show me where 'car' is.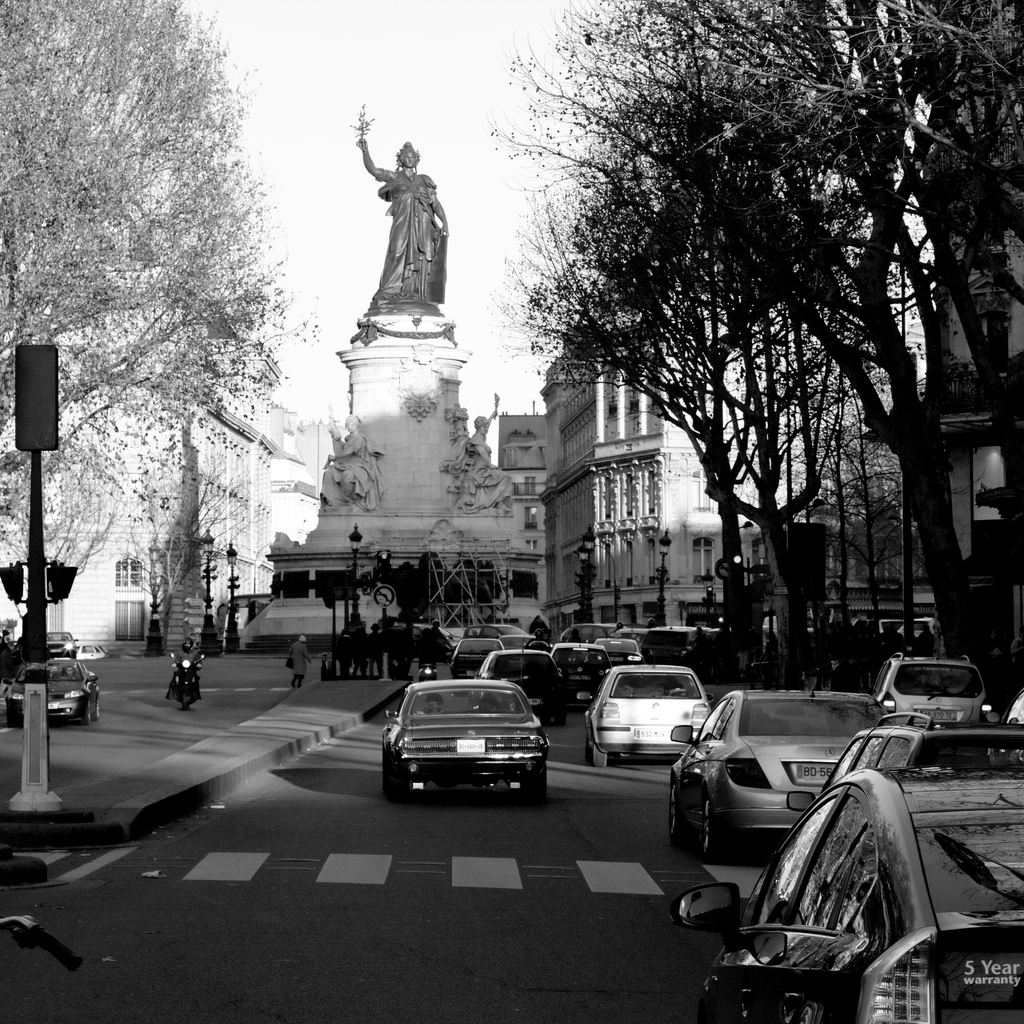
'car' is at x1=647 y1=767 x2=1023 y2=1023.
